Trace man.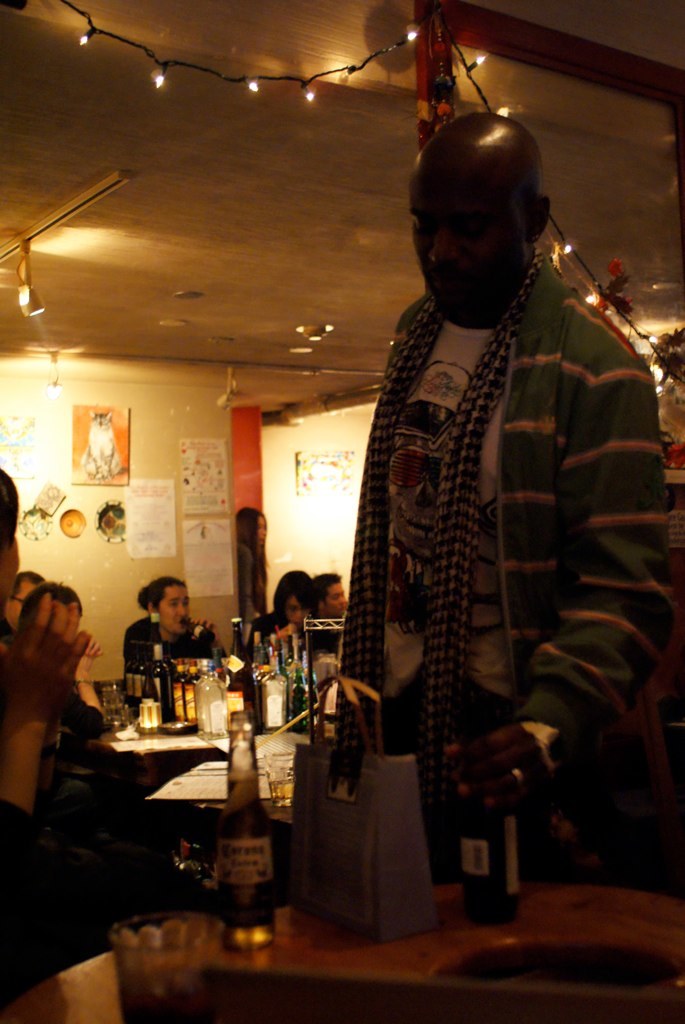
Traced to {"x1": 316, "y1": 563, "x2": 348, "y2": 629}.
